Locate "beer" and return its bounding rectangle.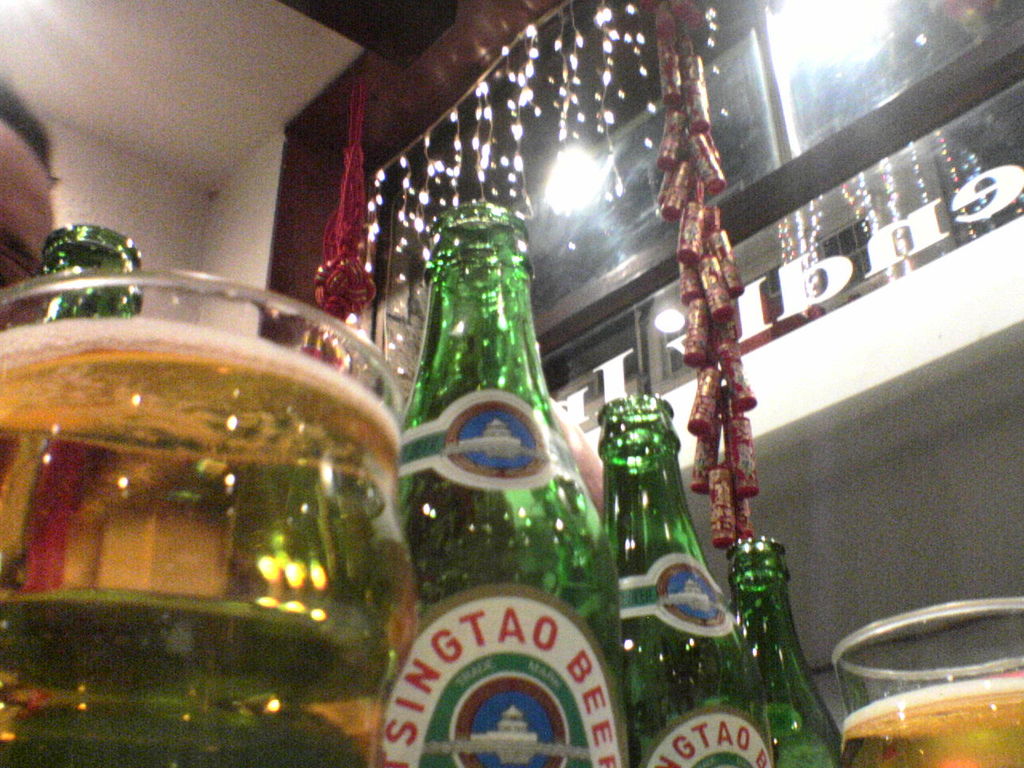
(846,682,1023,767).
